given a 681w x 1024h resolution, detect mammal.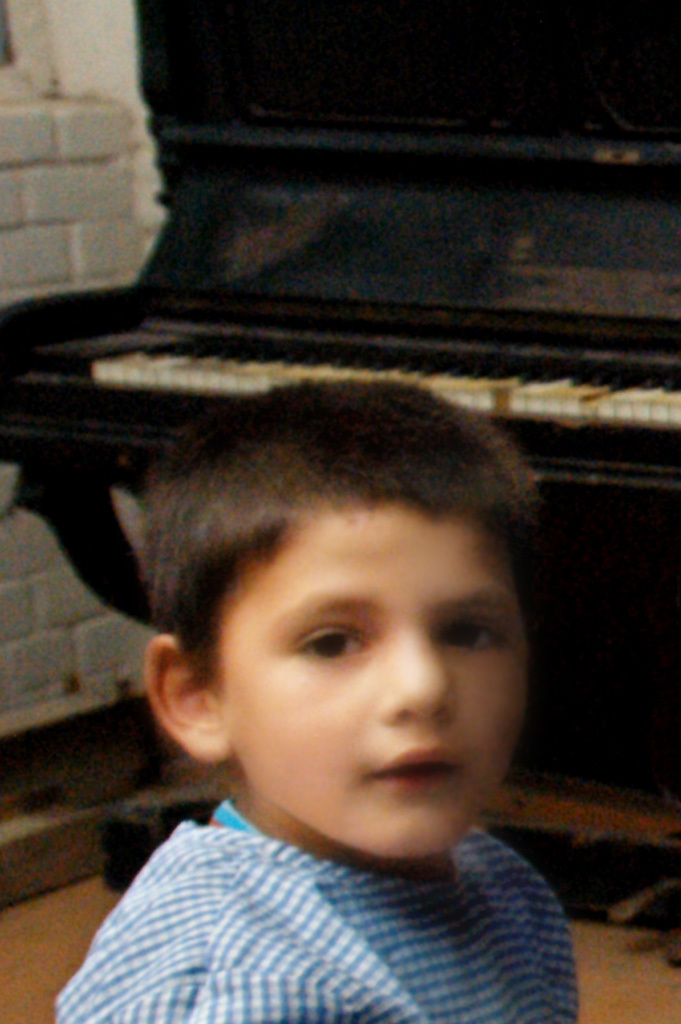
4/257/647/1023.
